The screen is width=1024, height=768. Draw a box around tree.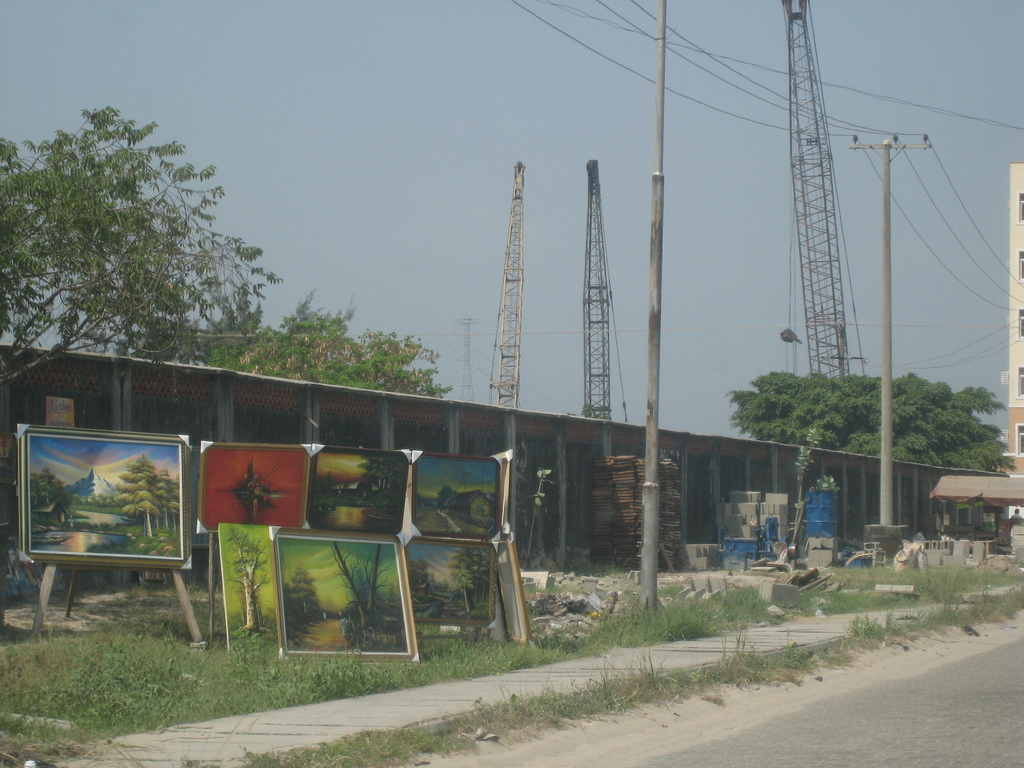
region(724, 367, 1021, 474).
